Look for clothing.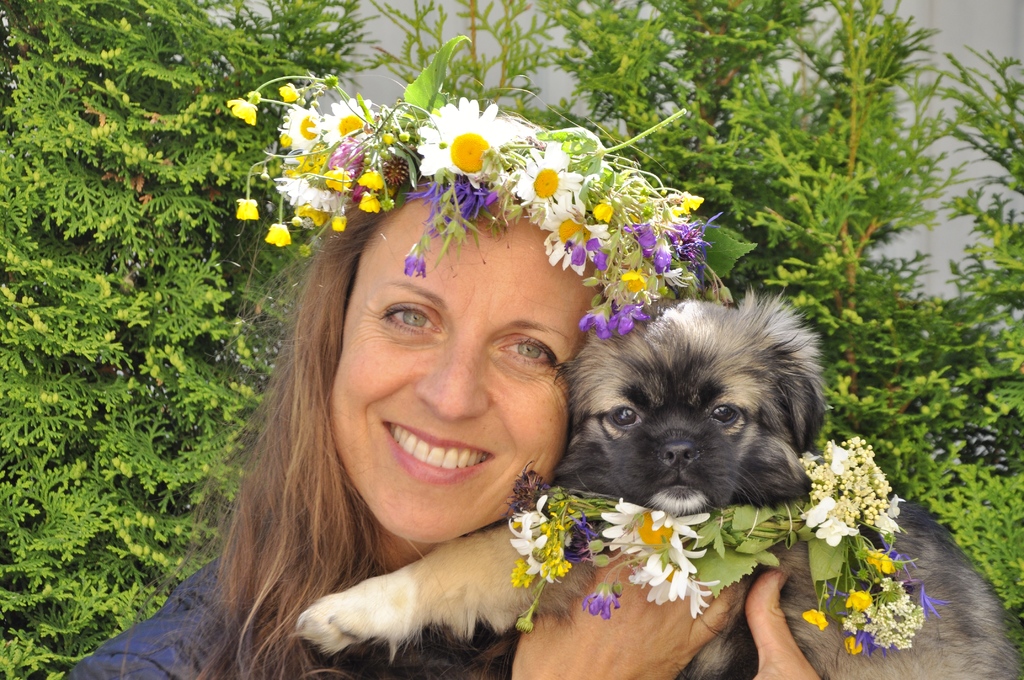
Found: <region>63, 549, 515, 679</region>.
